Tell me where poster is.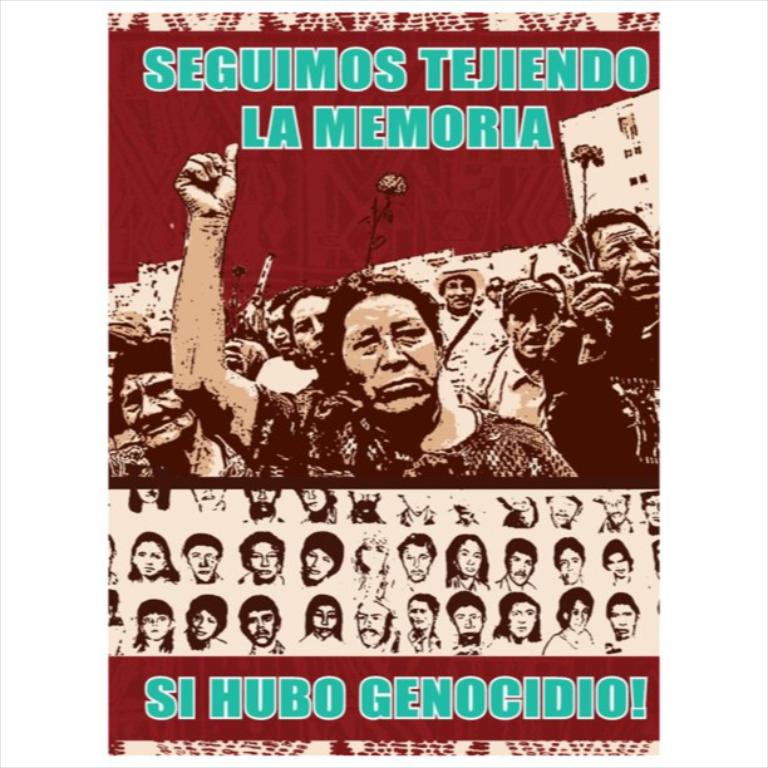
poster is at left=108, top=11, right=663, bottom=765.
